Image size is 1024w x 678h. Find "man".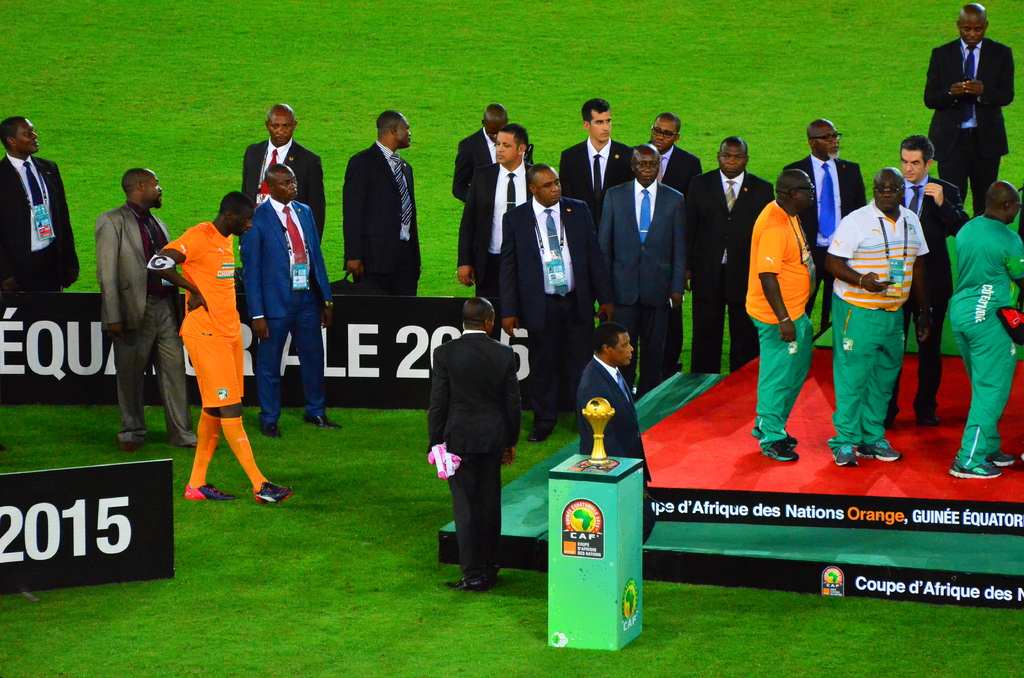
detection(570, 323, 657, 541).
